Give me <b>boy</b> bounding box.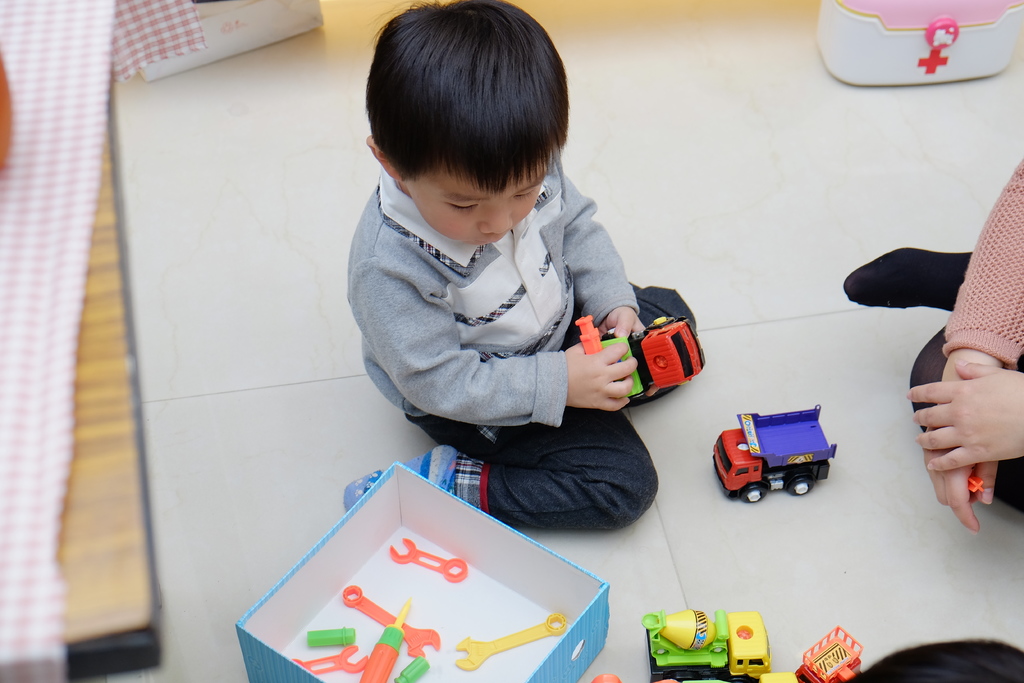
347 13 688 529.
